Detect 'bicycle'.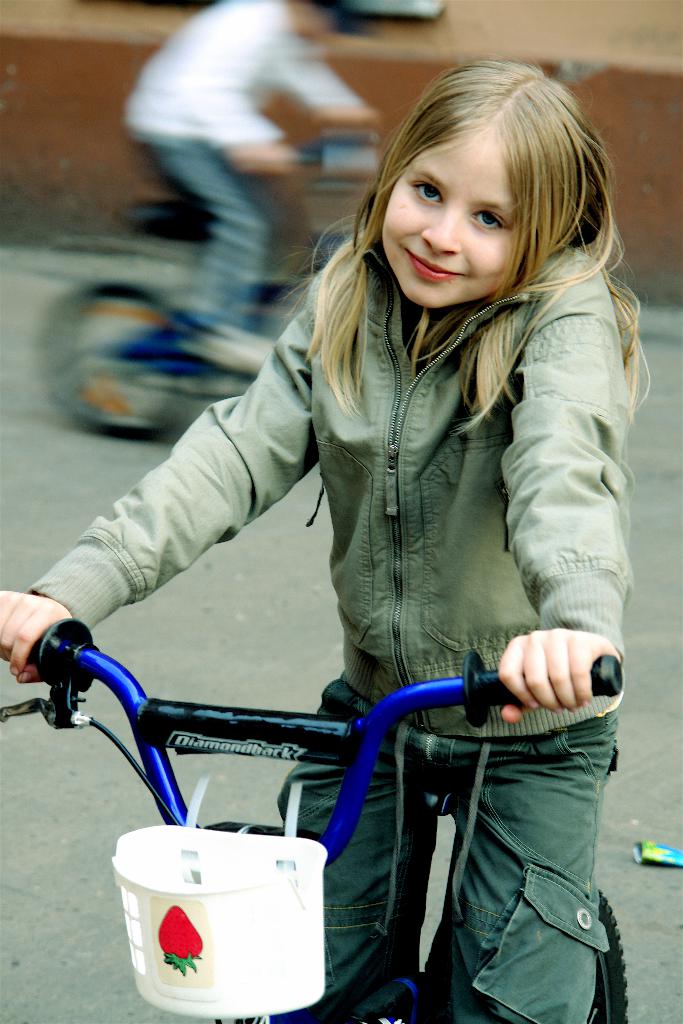
Detected at box(40, 108, 377, 440).
